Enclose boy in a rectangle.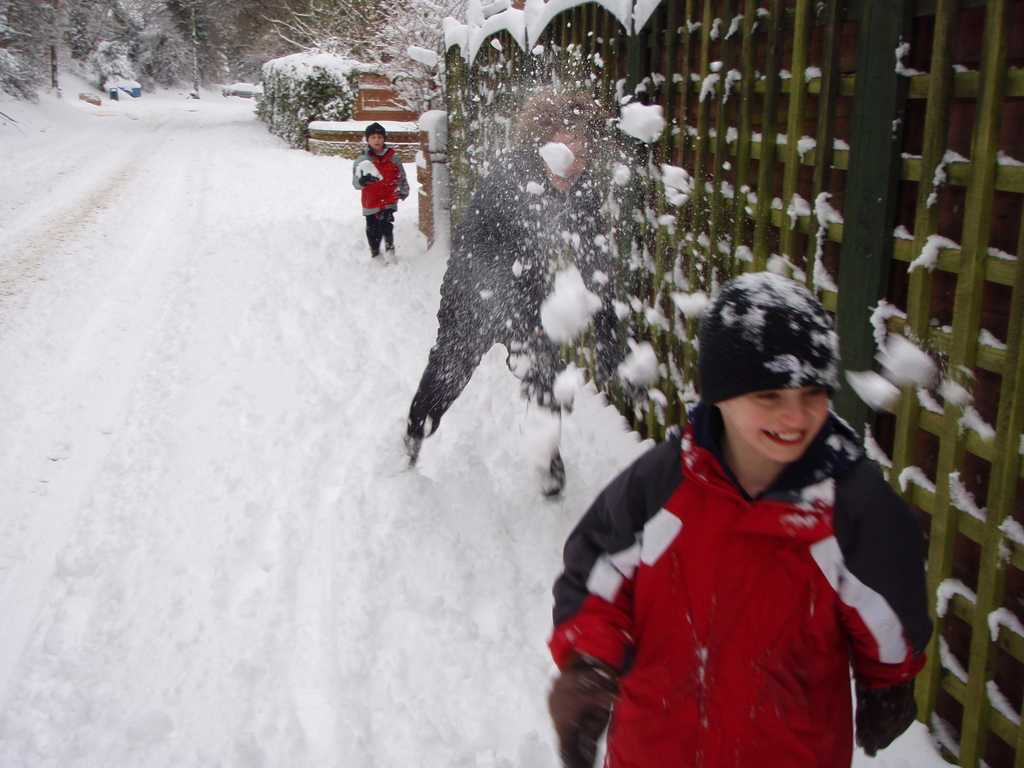
x1=563, y1=254, x2=900, y2=753.
